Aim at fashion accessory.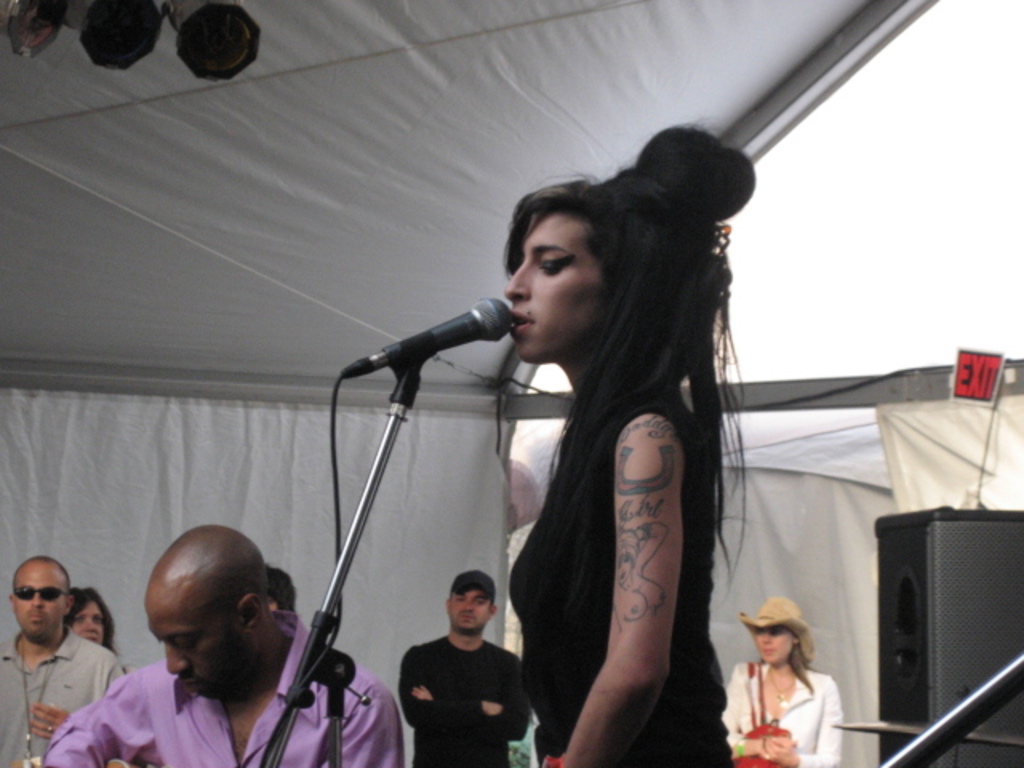
Aimed at [x1=763, y1=675, x2=797, y2=709].
